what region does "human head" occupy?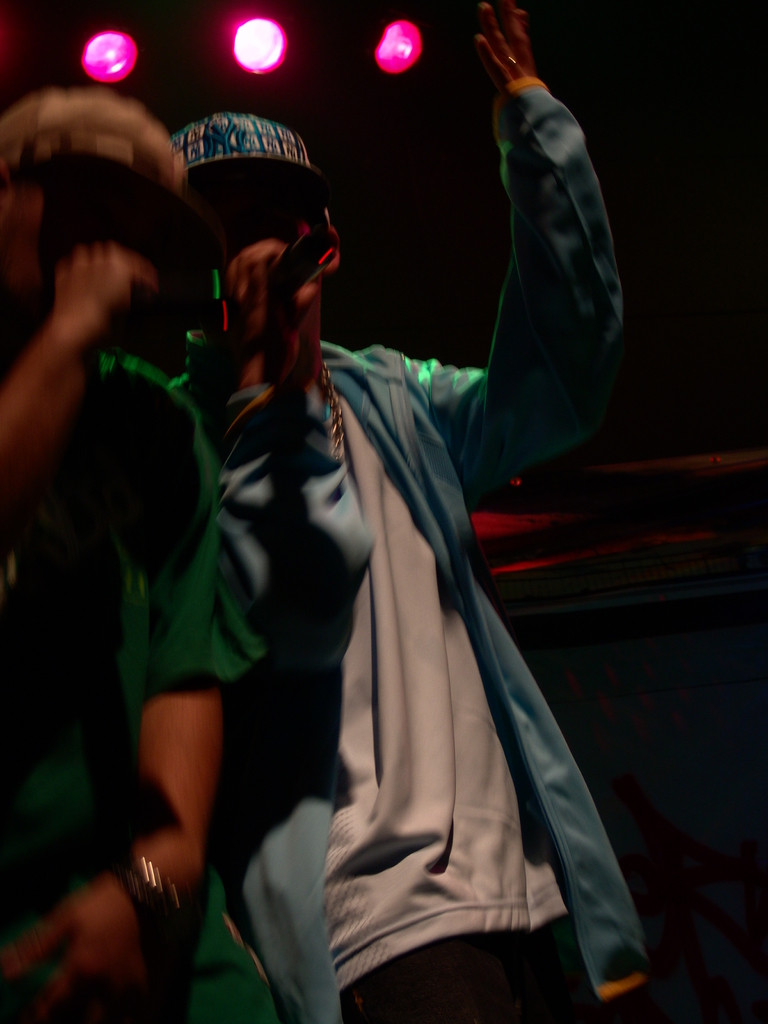
box(186, 100, 342, 355).
